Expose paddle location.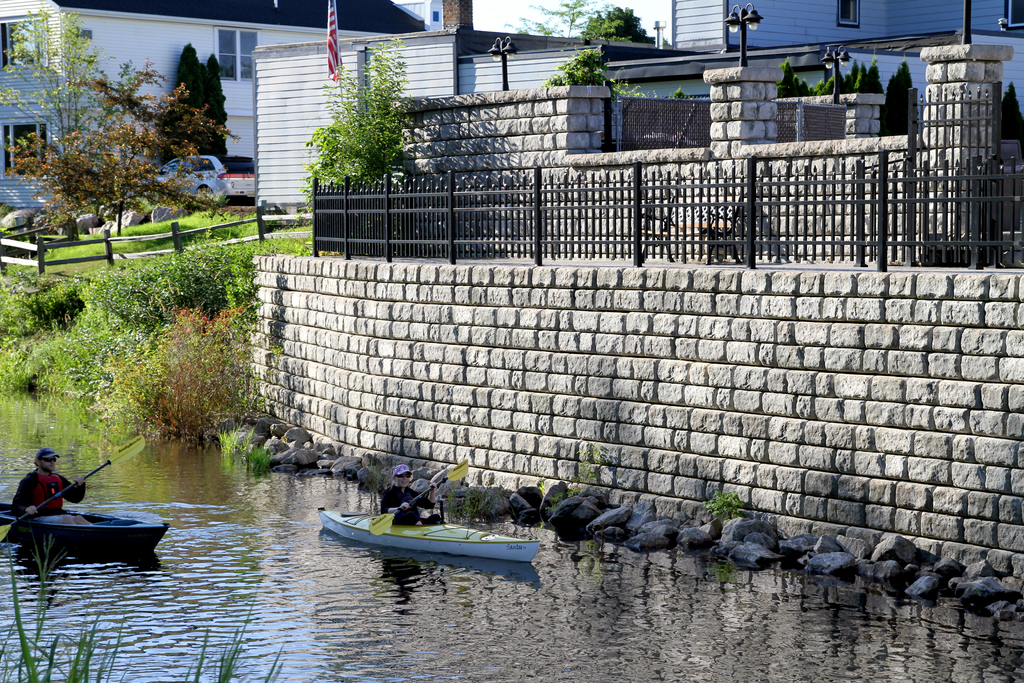
Exposed at 369 458 467 536.
